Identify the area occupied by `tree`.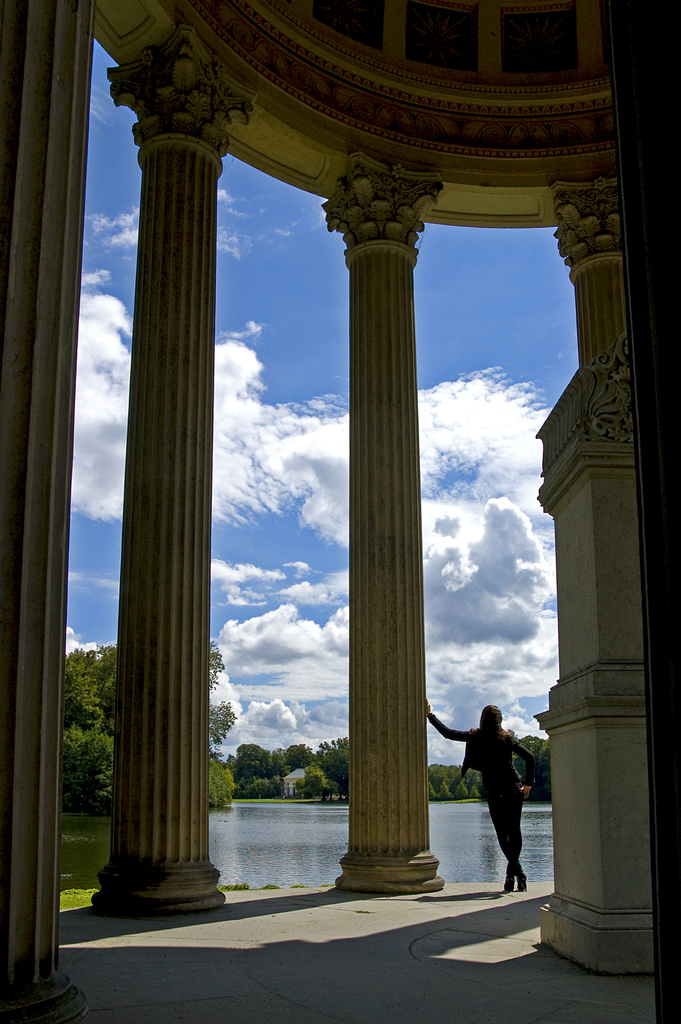
Area: [426, 734, 552, 806].
